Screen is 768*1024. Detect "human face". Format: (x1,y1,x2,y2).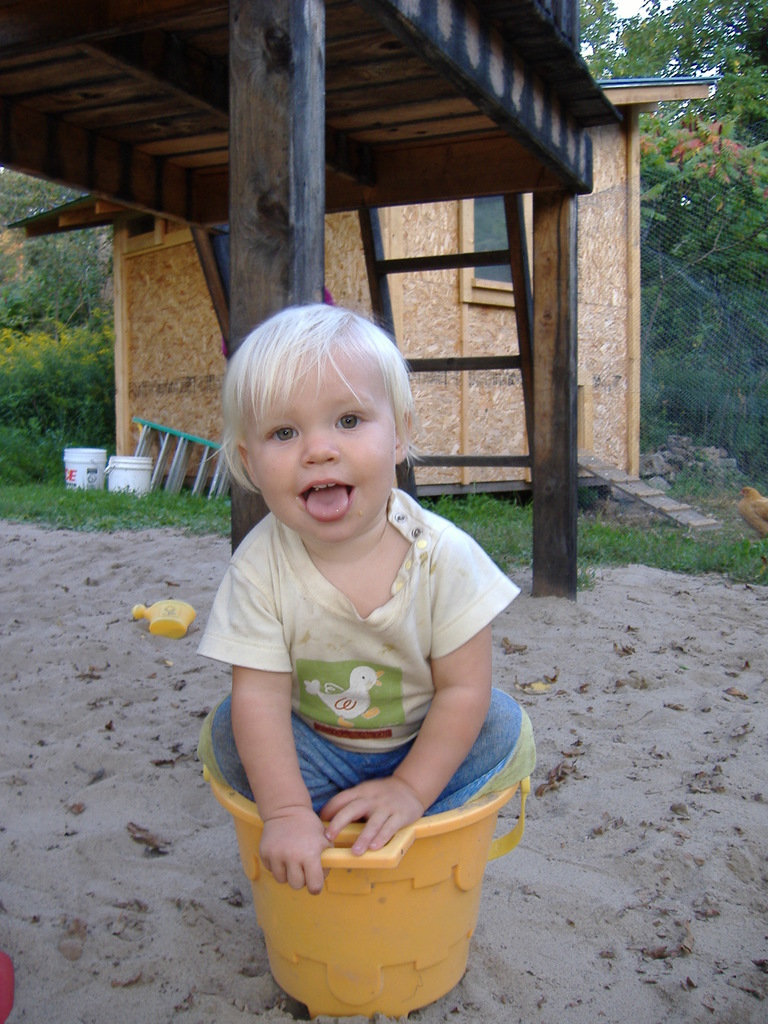
(255,351,397,538).
